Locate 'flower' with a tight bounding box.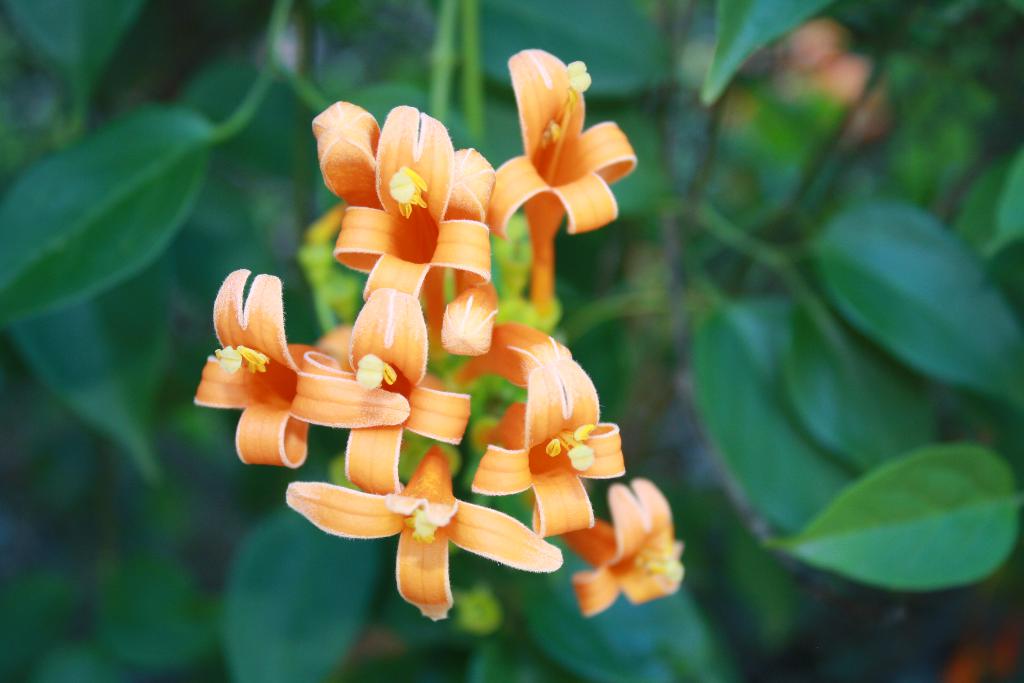
206:81:657:630.
